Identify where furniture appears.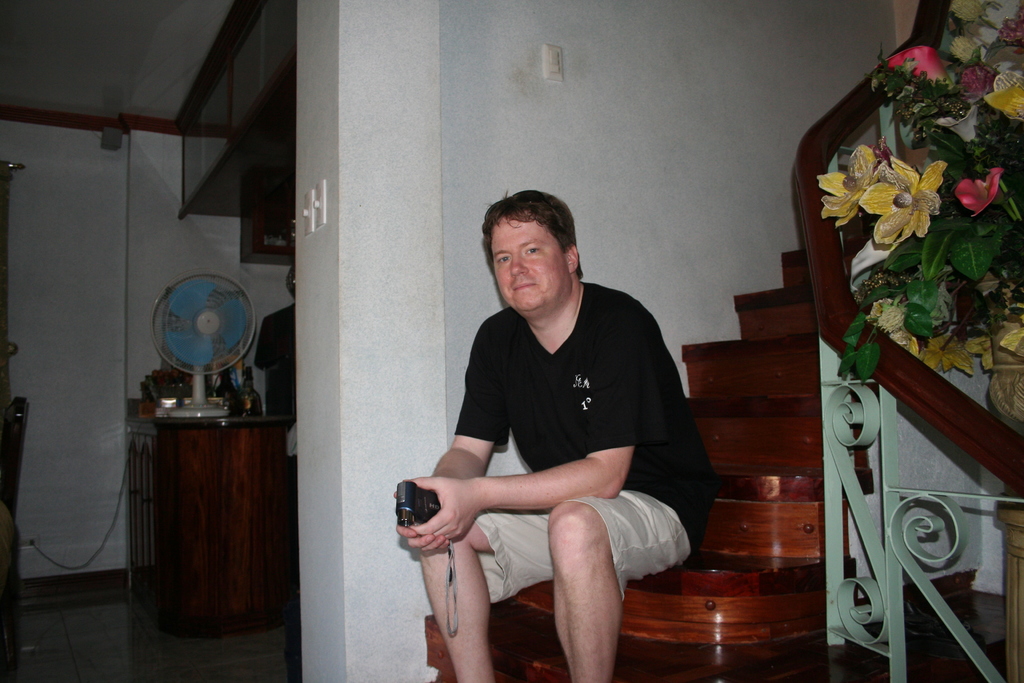
Appears at box=[127, 397, 296, 636].
